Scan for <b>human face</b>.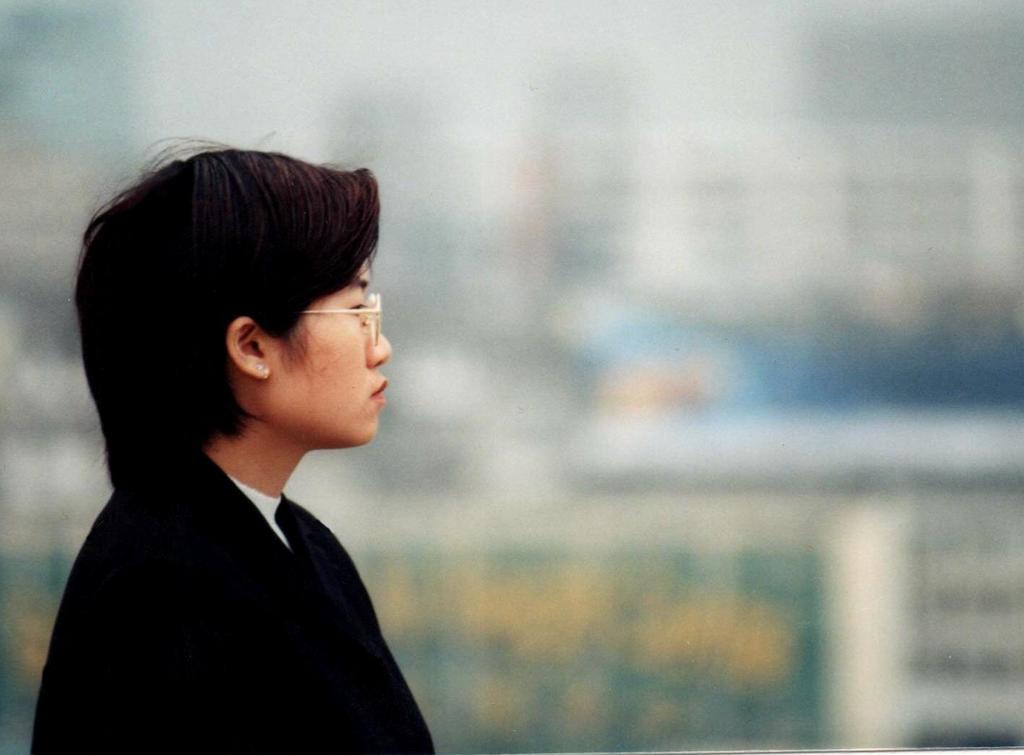
Scan result: BBox(273, 246, 394, 454).
